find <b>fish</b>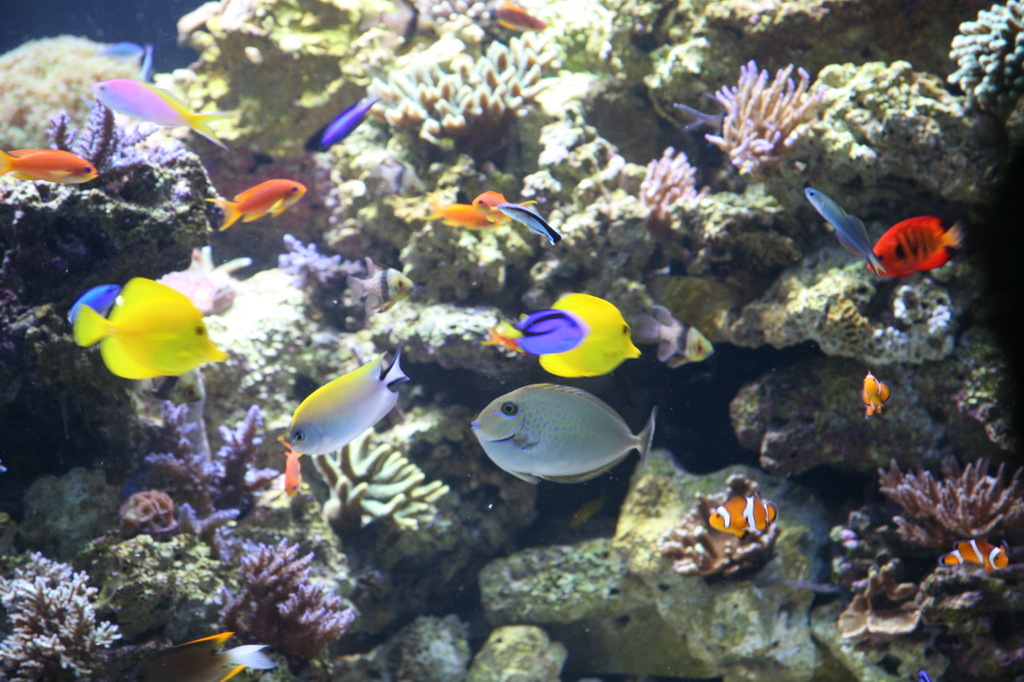
region(470, 183, 538, 230)
